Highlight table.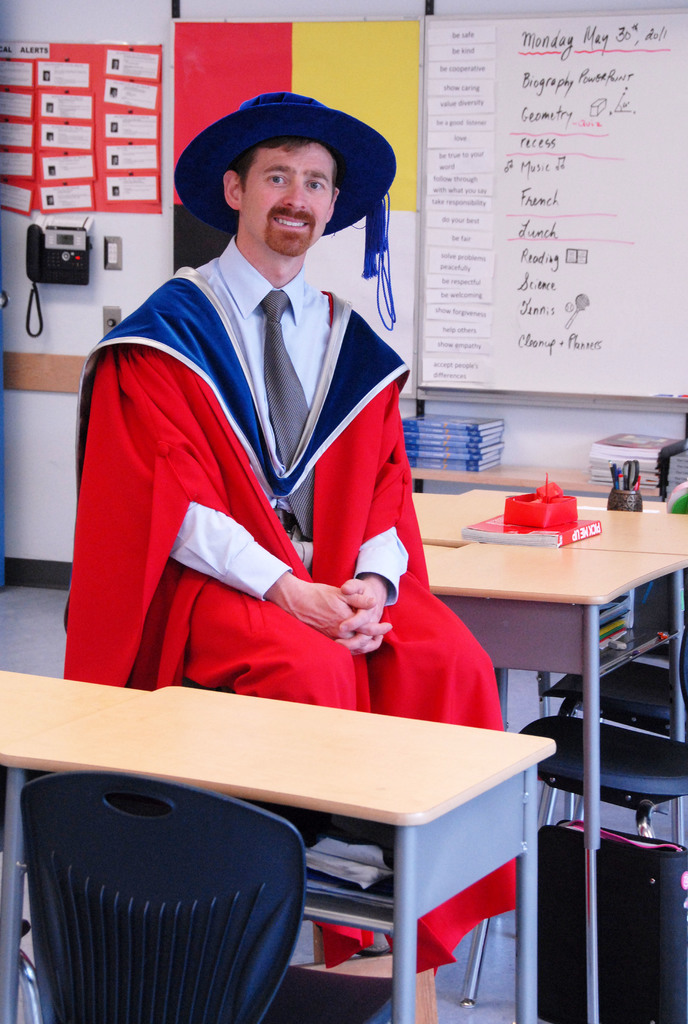
Highlighted region: bbox=[417, 487, 687, 564].
